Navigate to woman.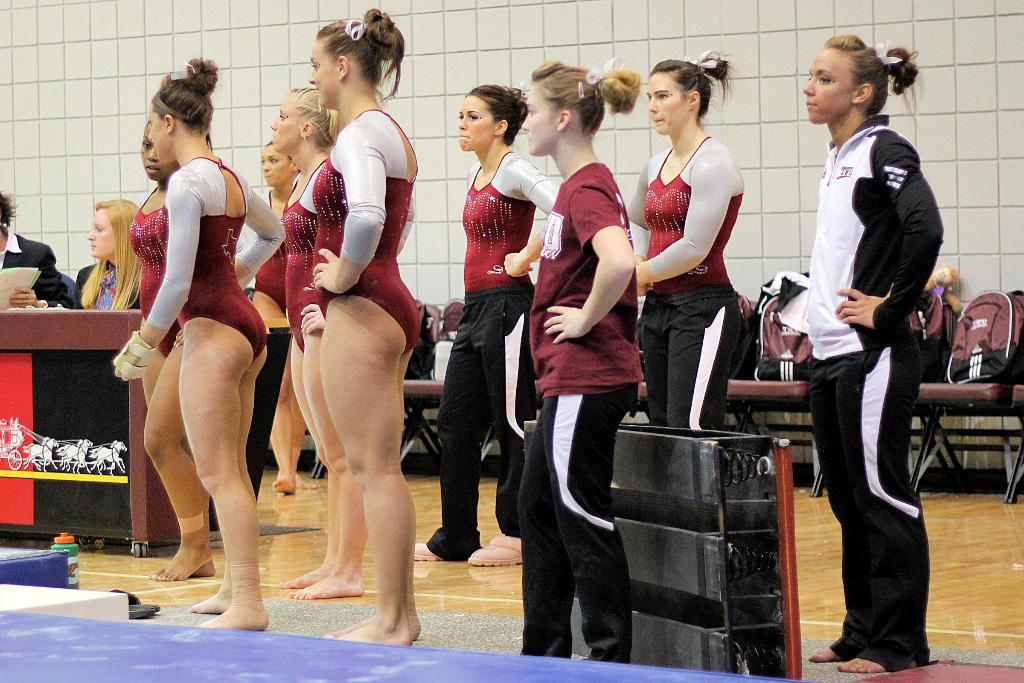
Navigation target: (239,135,301,493).
